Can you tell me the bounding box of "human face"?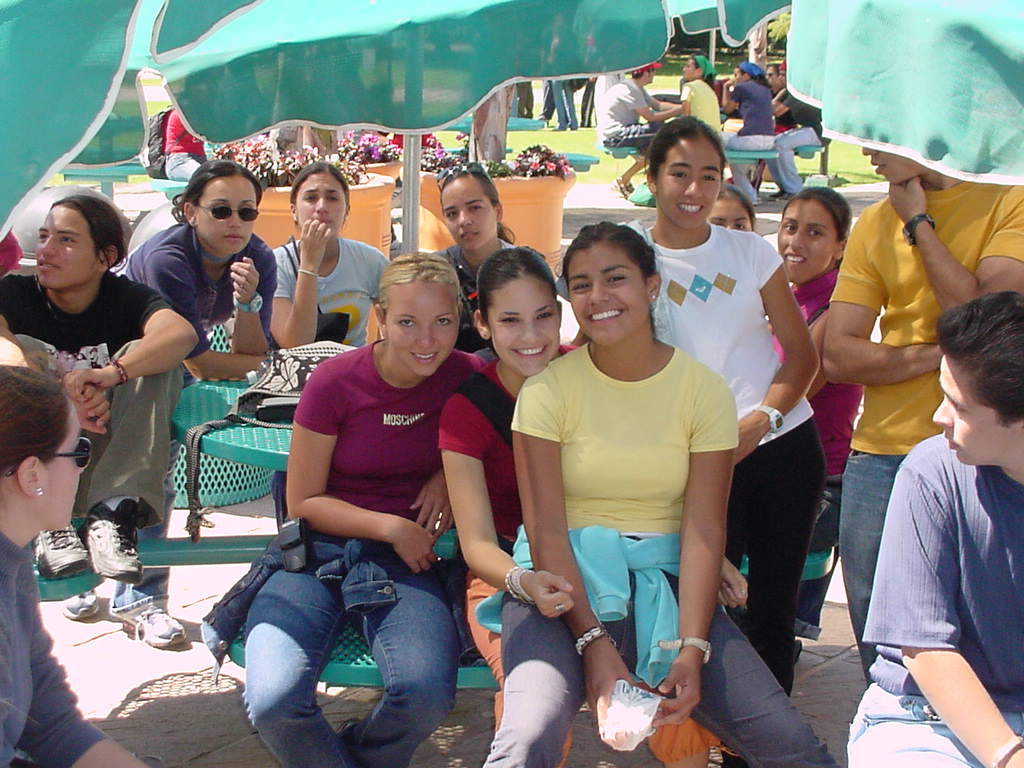
[711, 196, 751, 234].
